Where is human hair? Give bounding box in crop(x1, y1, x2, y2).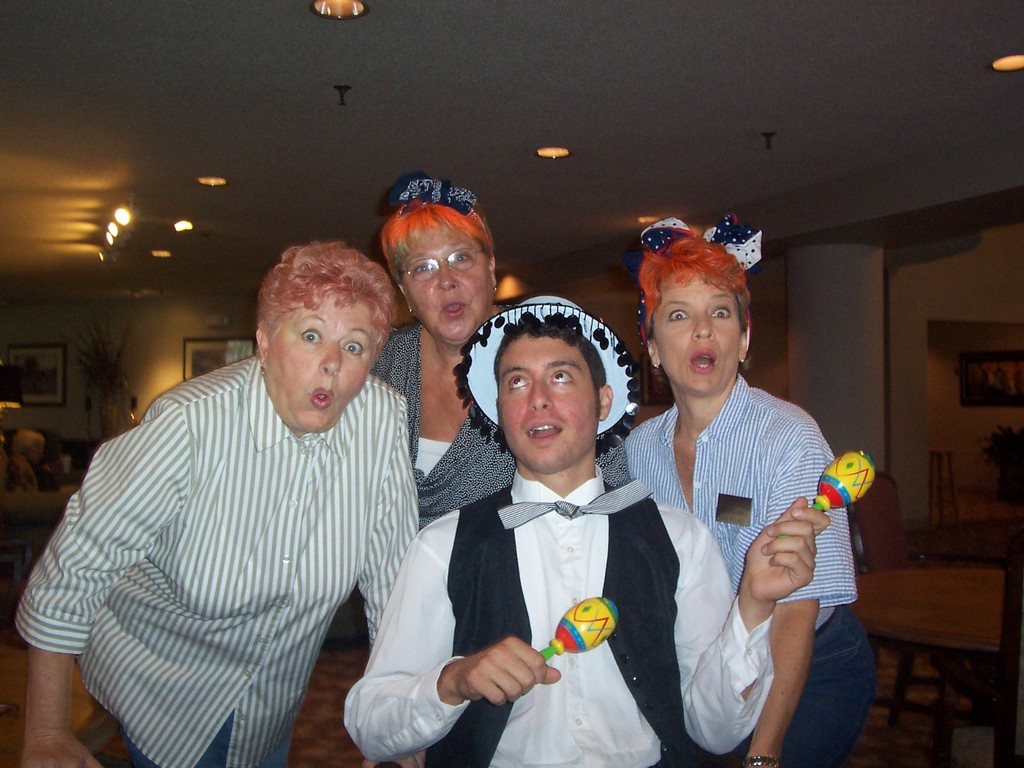
crop(378, 198, 497, 285).
